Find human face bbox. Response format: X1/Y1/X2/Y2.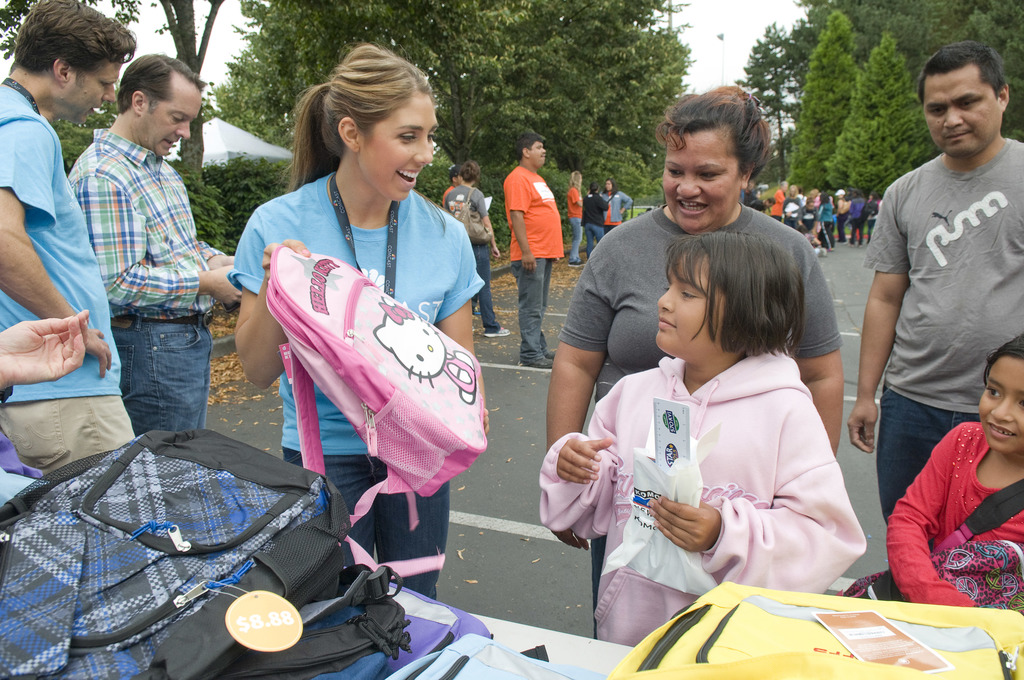
922/79/995/158.
